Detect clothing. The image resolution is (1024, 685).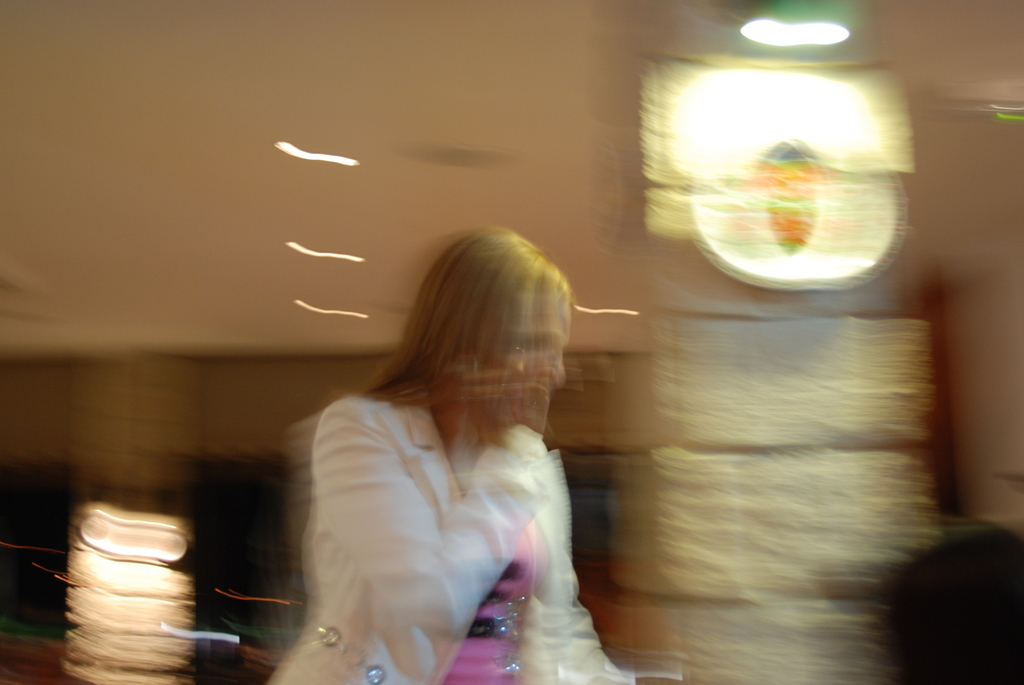
(left=274, top=329, right=602, bottom=672).
